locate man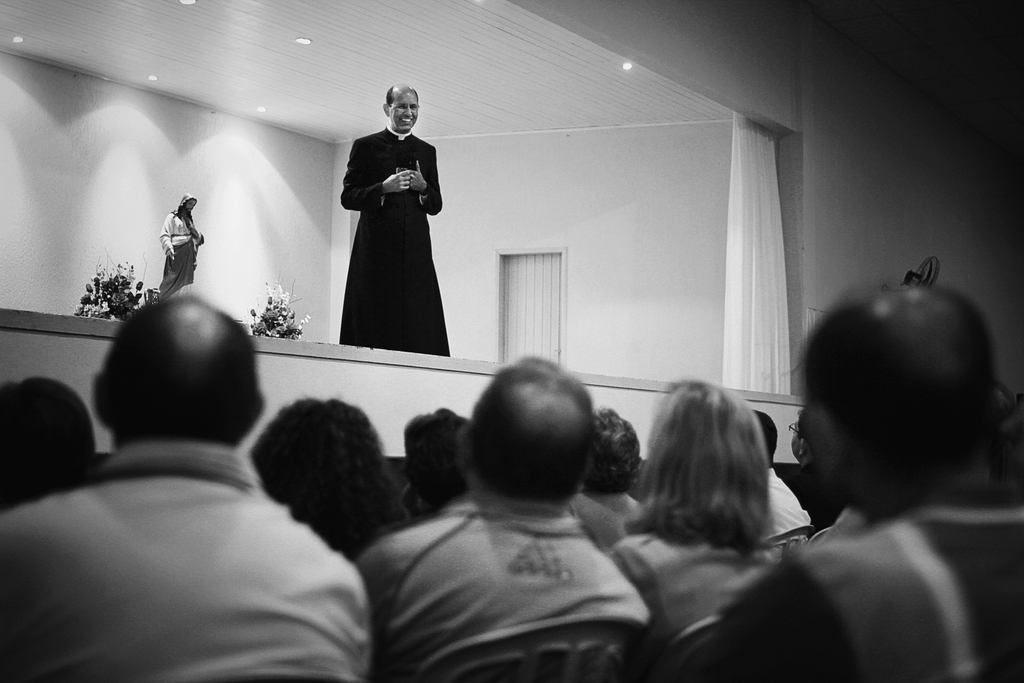
[652, 267, 1023, 682]
